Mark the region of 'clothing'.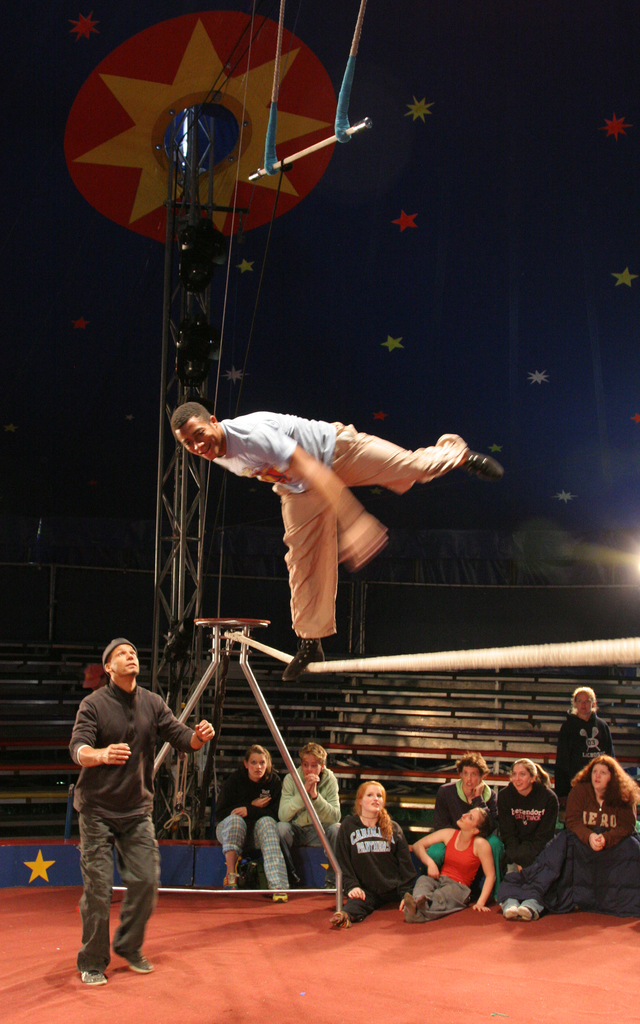
Region: 415 835 484 917.
